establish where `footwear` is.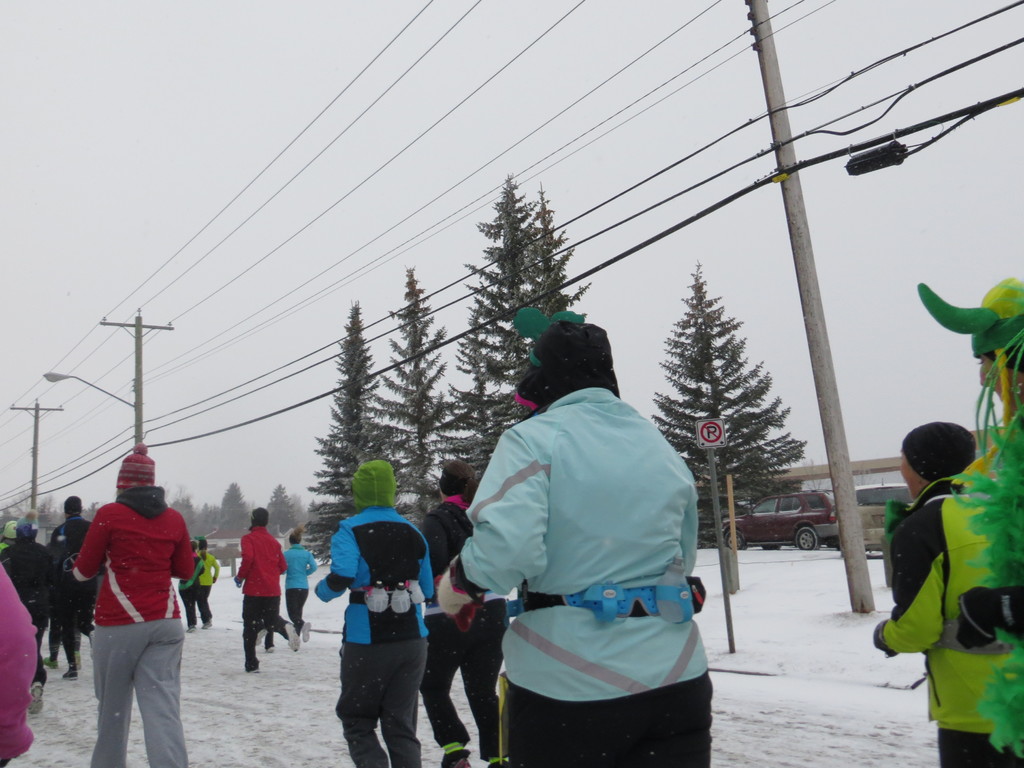
Established at l=62, t=668, r=80, b=678.
